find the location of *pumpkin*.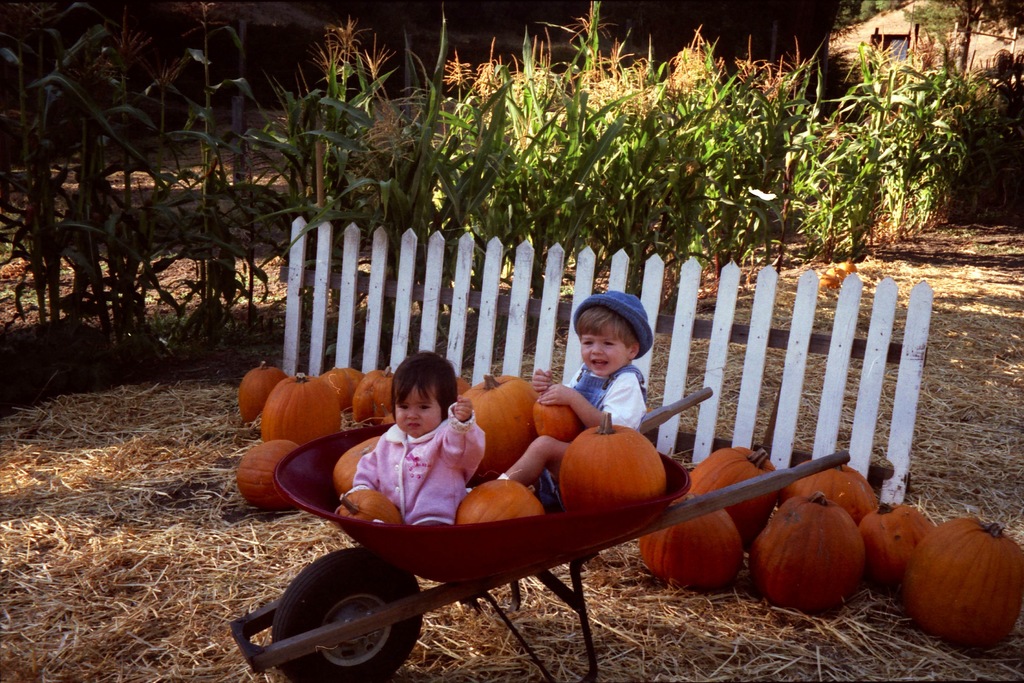
Location: <box>536,400,580,441</box>.
